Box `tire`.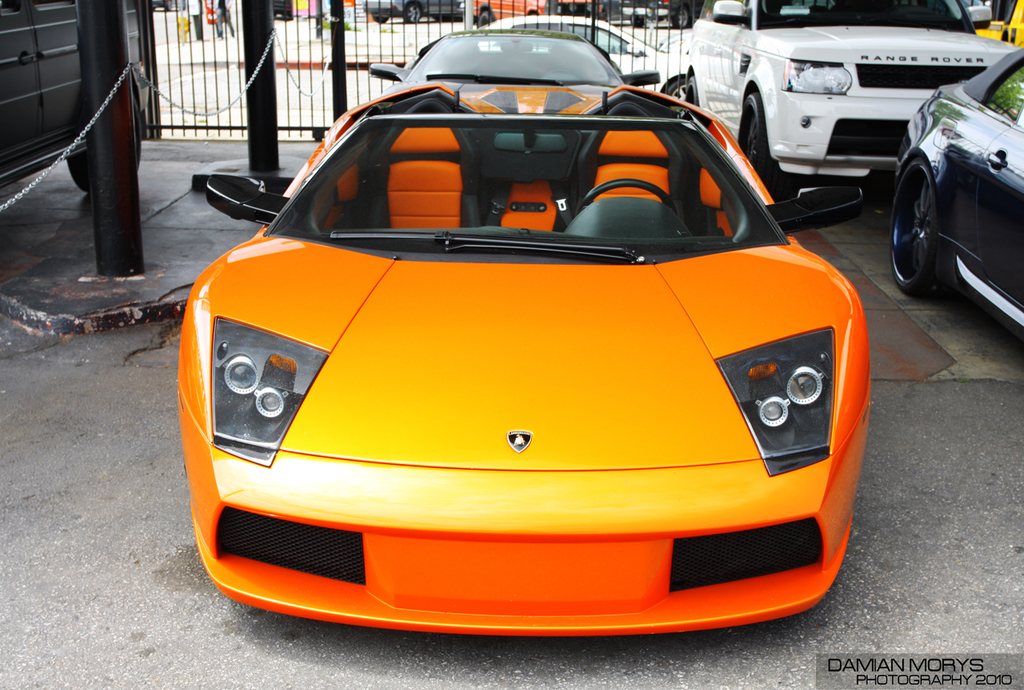
detection(669, 4, 691, 28).
